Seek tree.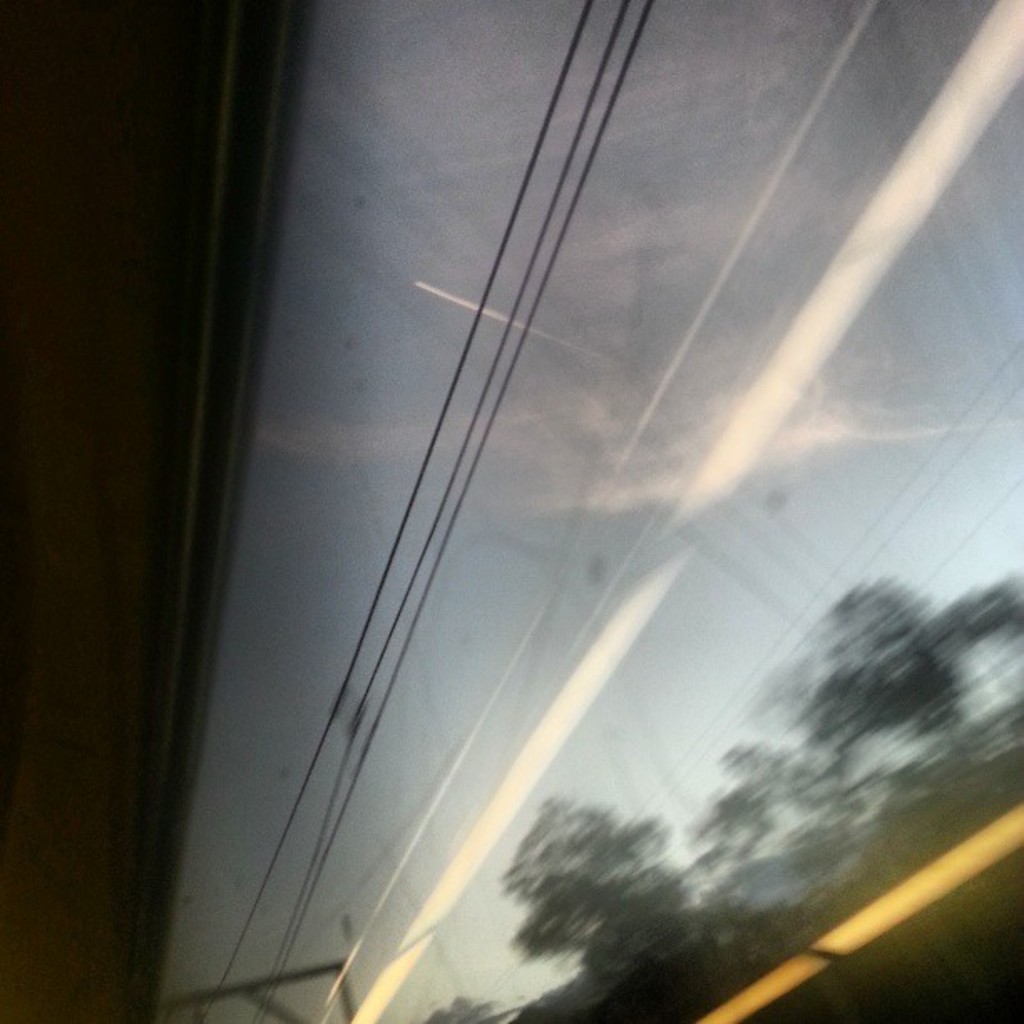
432/571/1022/1022.
